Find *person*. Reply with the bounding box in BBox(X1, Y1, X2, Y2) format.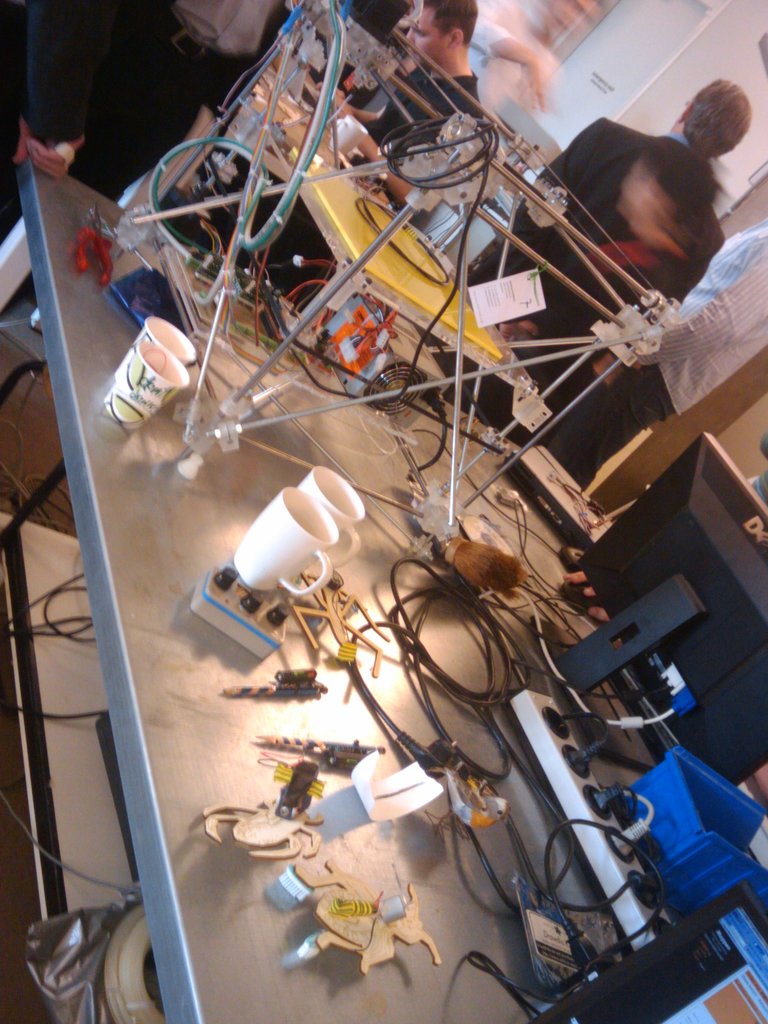
BBox(512, 139, 707, 406).
